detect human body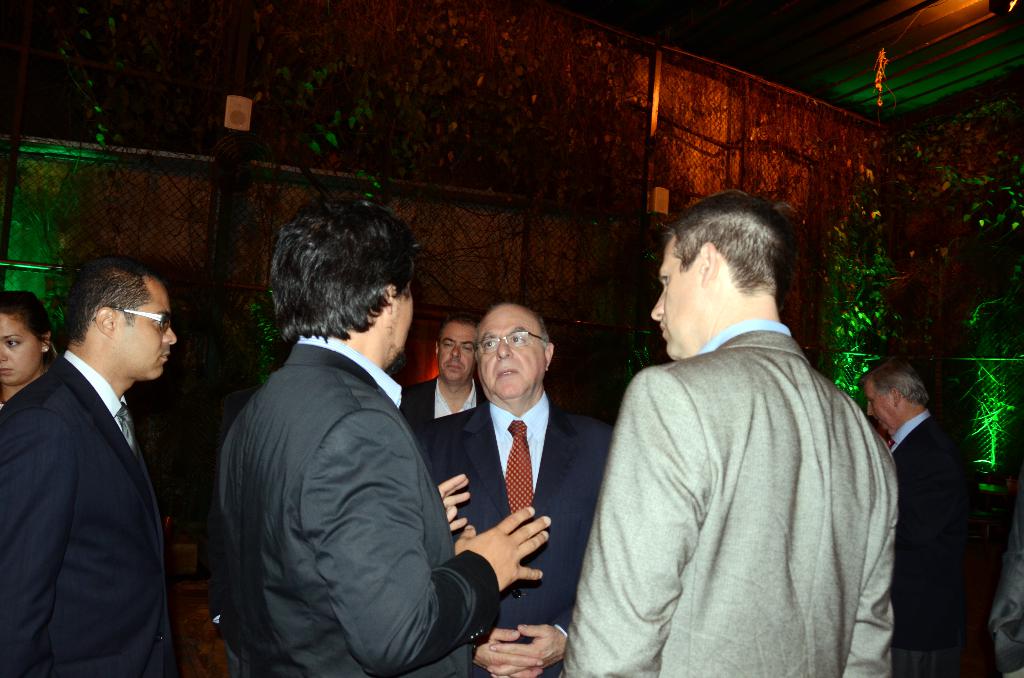
(left=399, top=371, right=486, bottom=426)
